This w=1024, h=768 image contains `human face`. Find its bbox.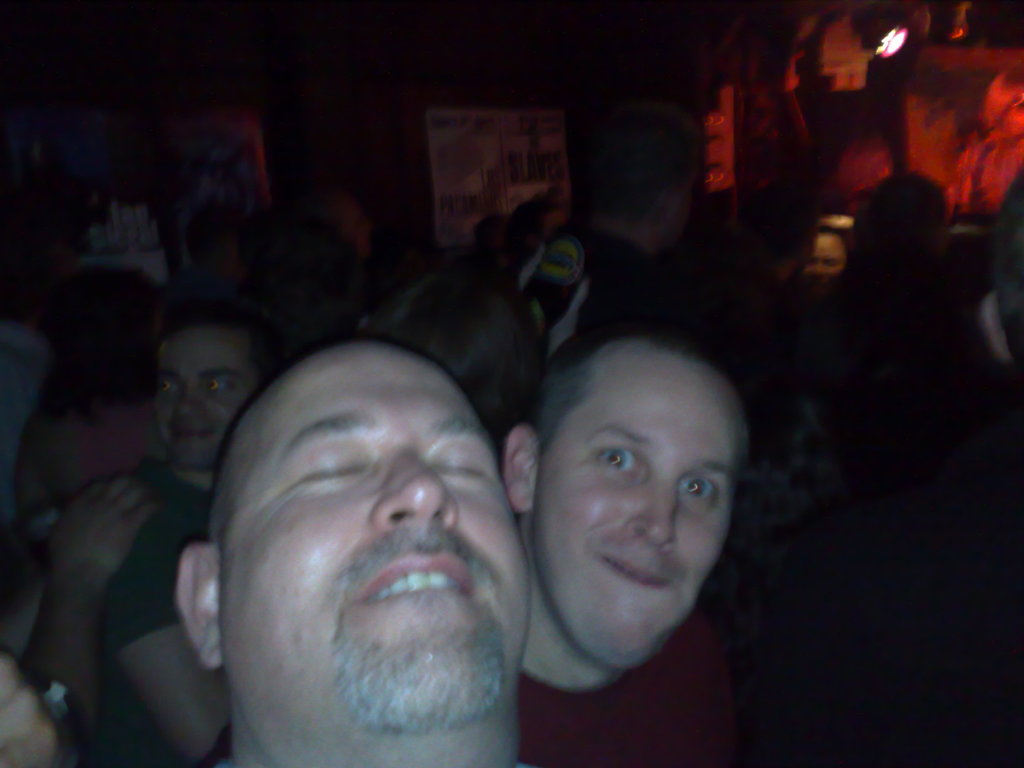
locate(539, 337, 743, 666).
